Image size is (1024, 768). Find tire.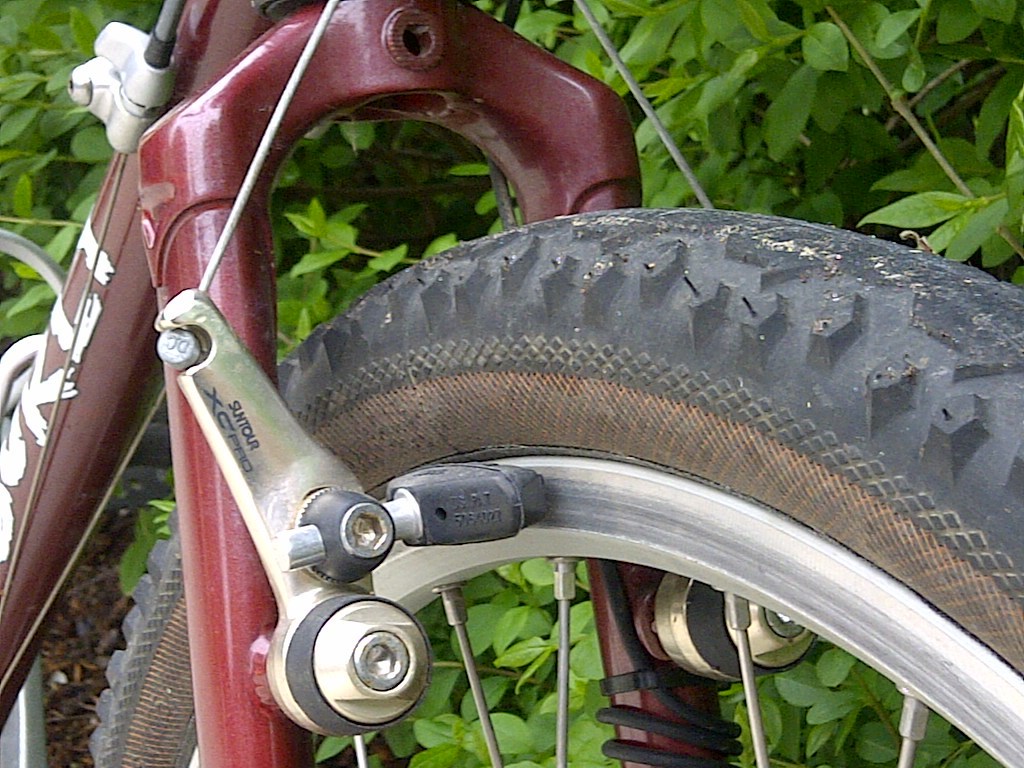
[left=93, top=200, right=1019, bottom=767].
